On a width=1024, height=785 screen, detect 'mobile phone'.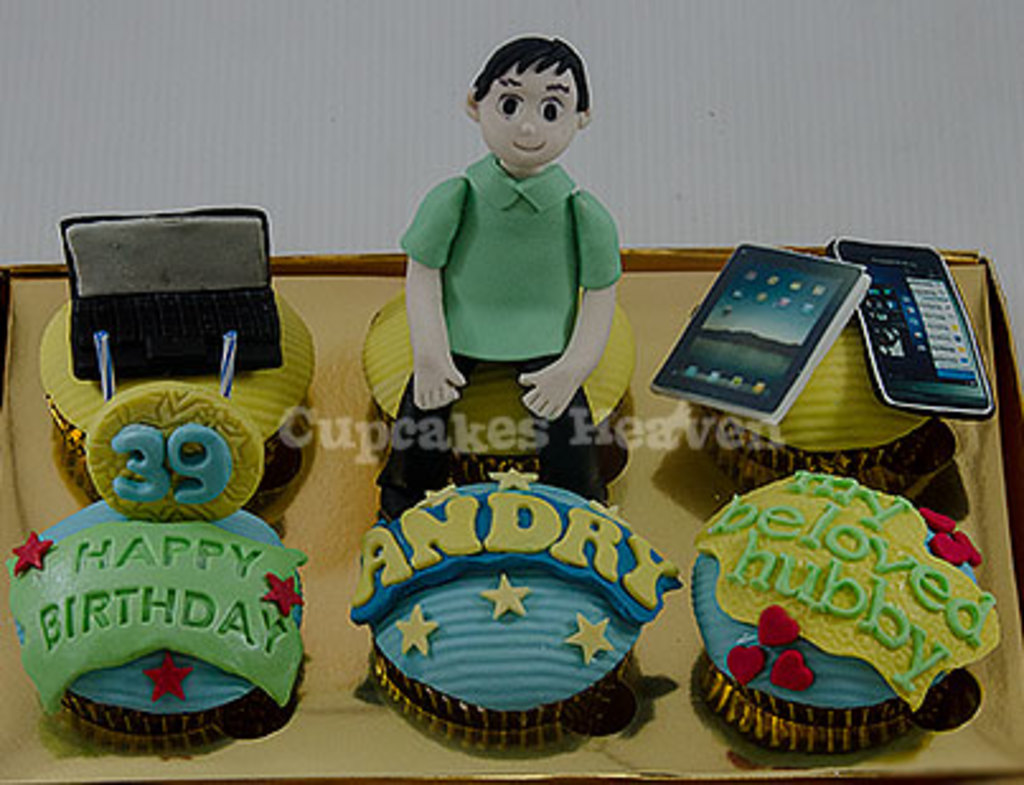
Rect(816, 246, 983, 437).
